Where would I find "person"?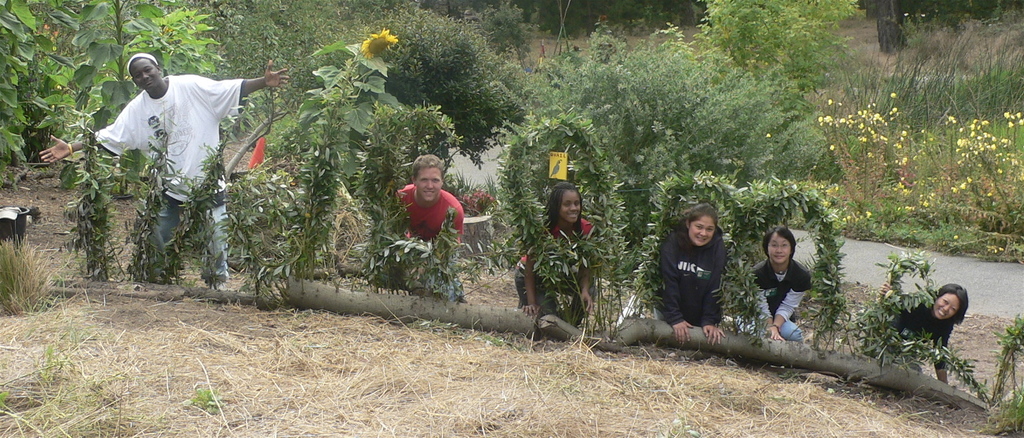
At box=[648, 200, 728, 348].
